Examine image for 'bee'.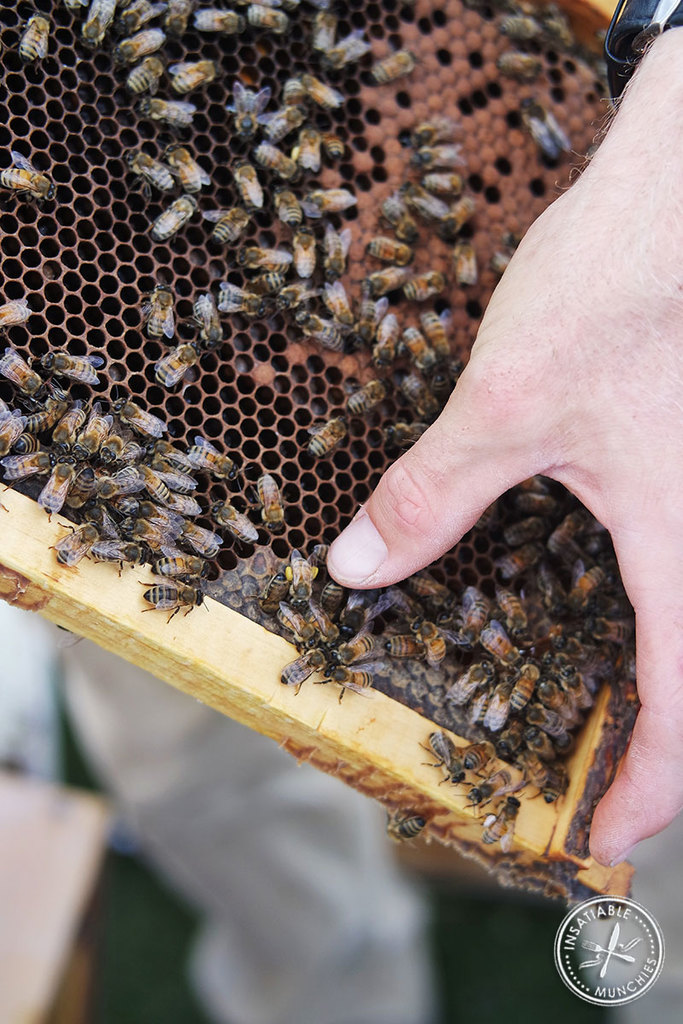
Examination result: bbox=(263, 161, 298, 179).
